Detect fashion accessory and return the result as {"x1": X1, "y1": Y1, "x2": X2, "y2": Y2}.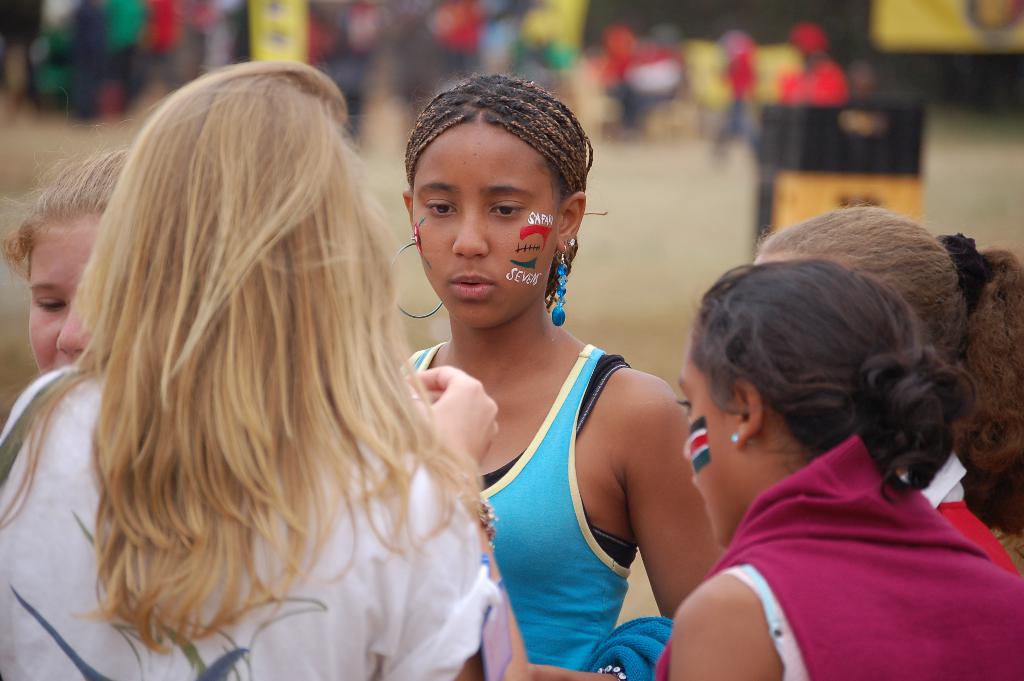
{"x1": 934, "y1": 233, "x2": 991, "y2": 314}.
